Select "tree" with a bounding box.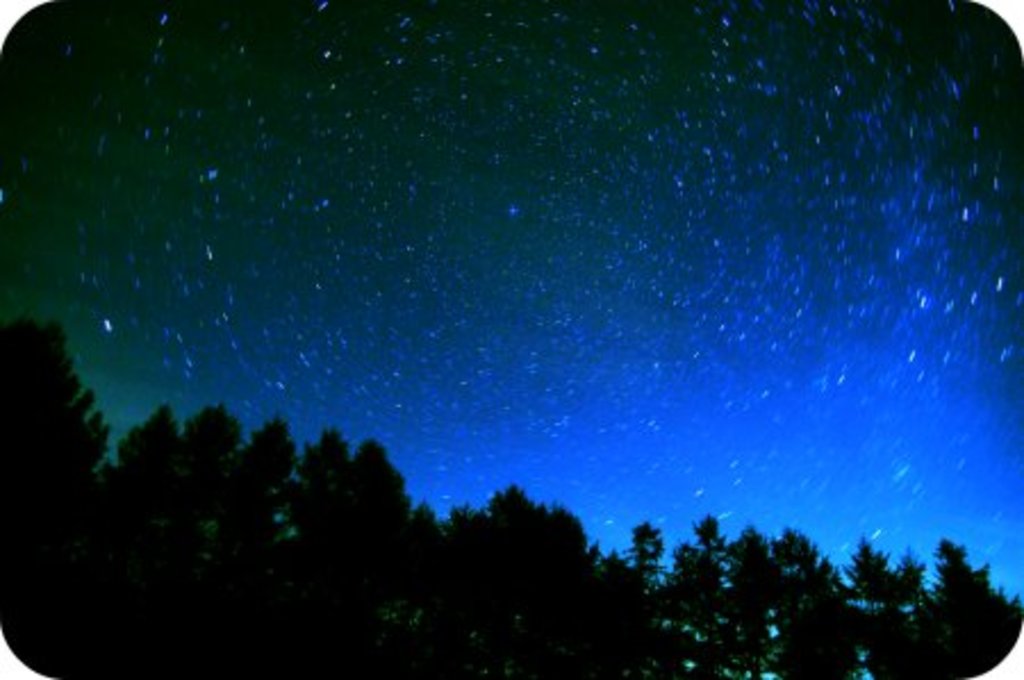
[left=931, top=544, right=1013, bottom=616].
